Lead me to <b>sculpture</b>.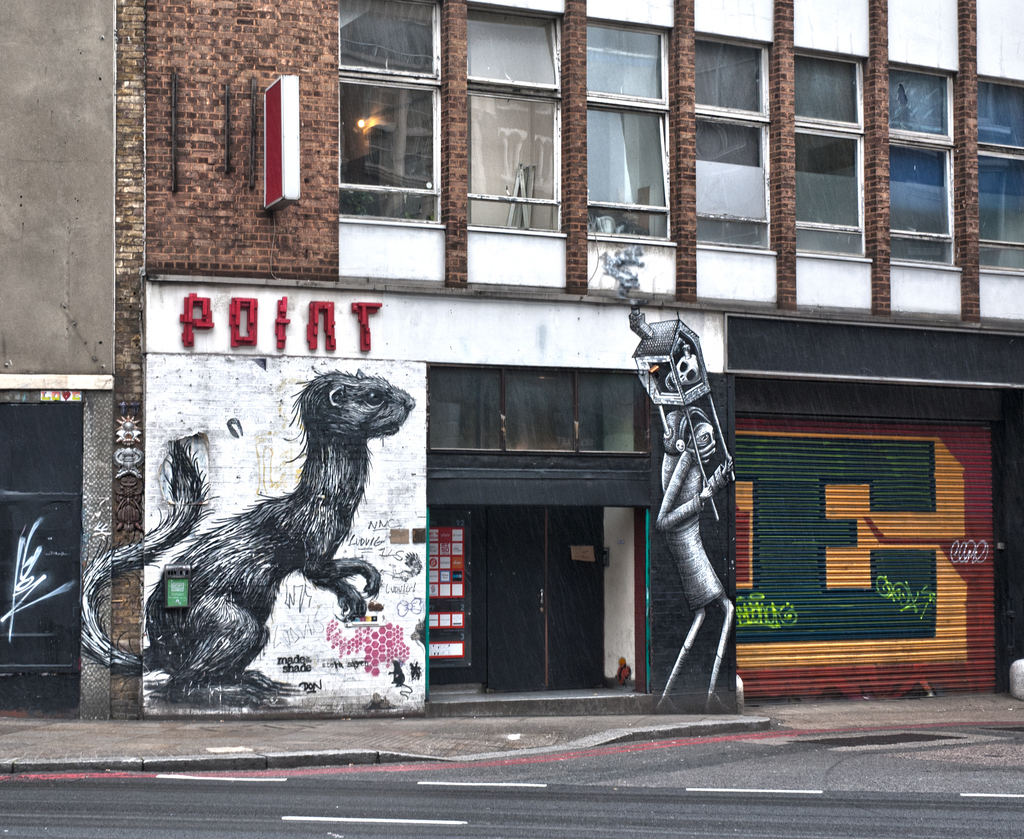
Lead to <box>77,358,417,715</box>.
